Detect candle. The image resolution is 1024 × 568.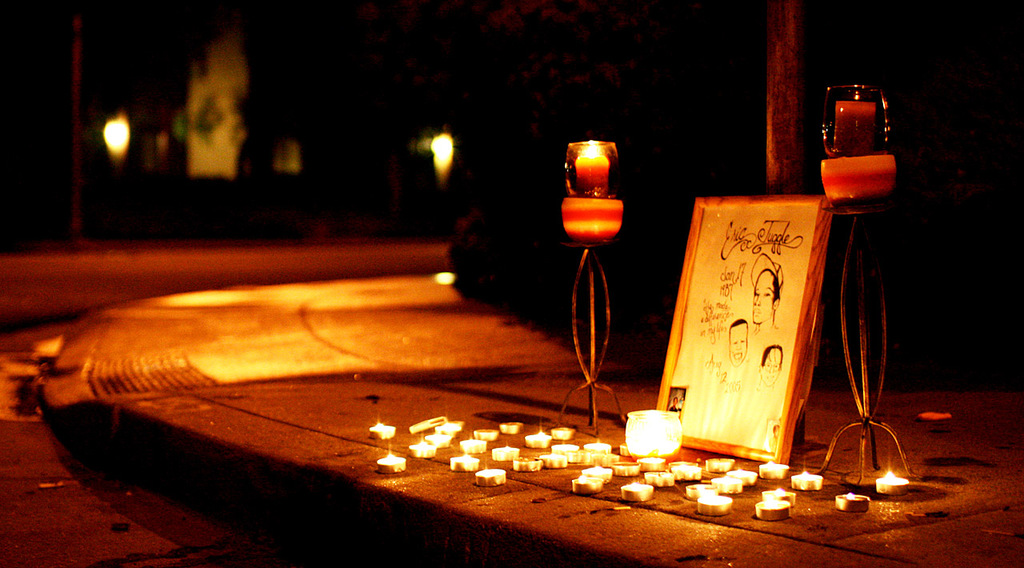
<region>445, 449, 478, 475</region>.
